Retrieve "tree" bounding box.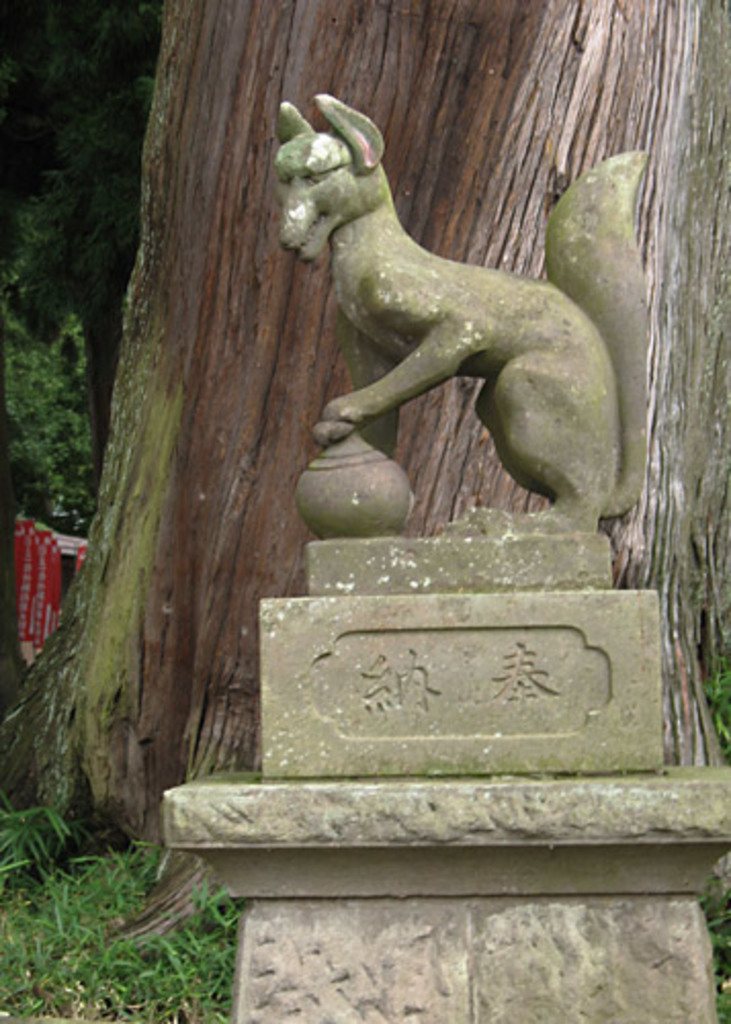
Bounding box: region(0, 0, 729, 858).
